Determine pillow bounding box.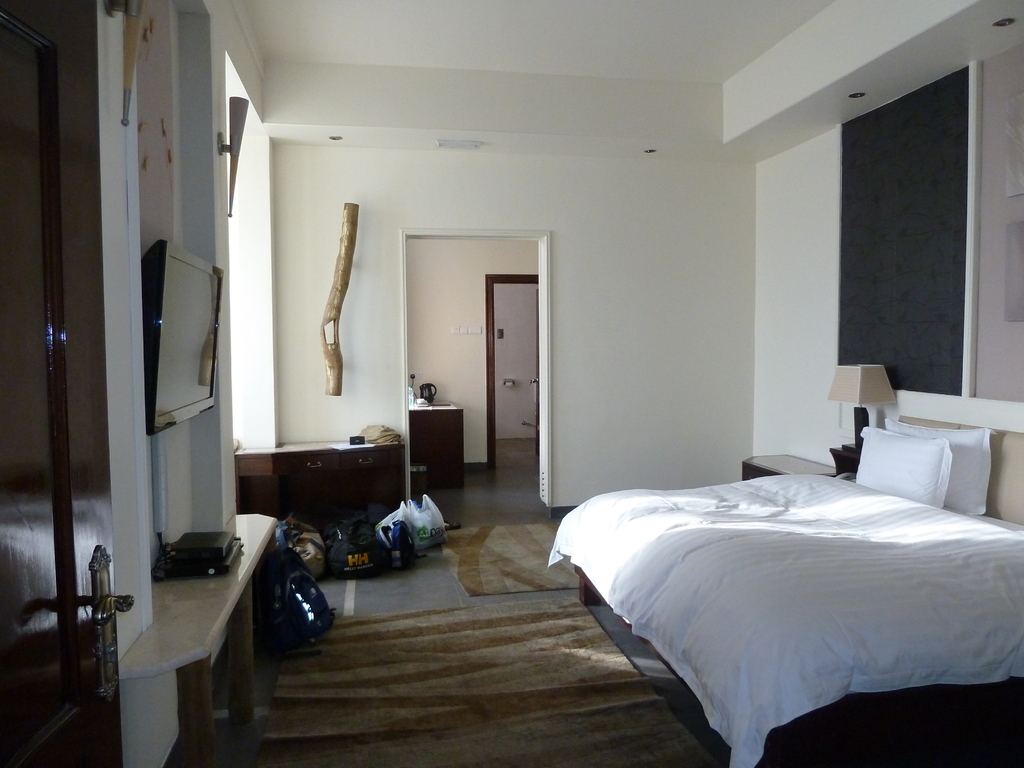
Determined: bbox=[887, 420, 1009, 523].
